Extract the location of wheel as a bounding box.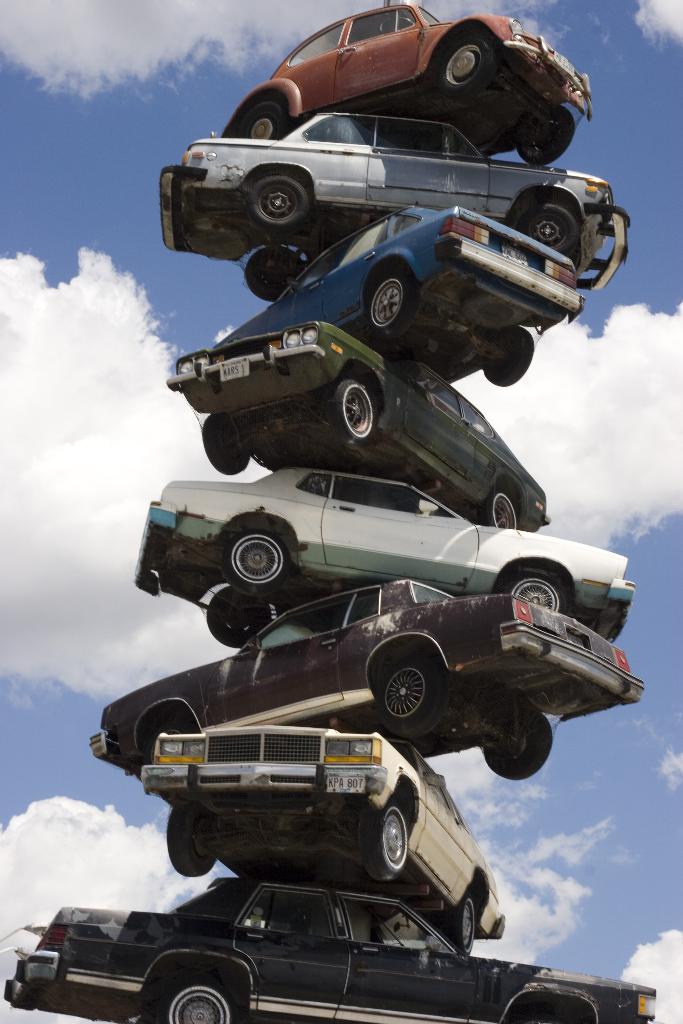
box=[201, 412, 251, 473].
